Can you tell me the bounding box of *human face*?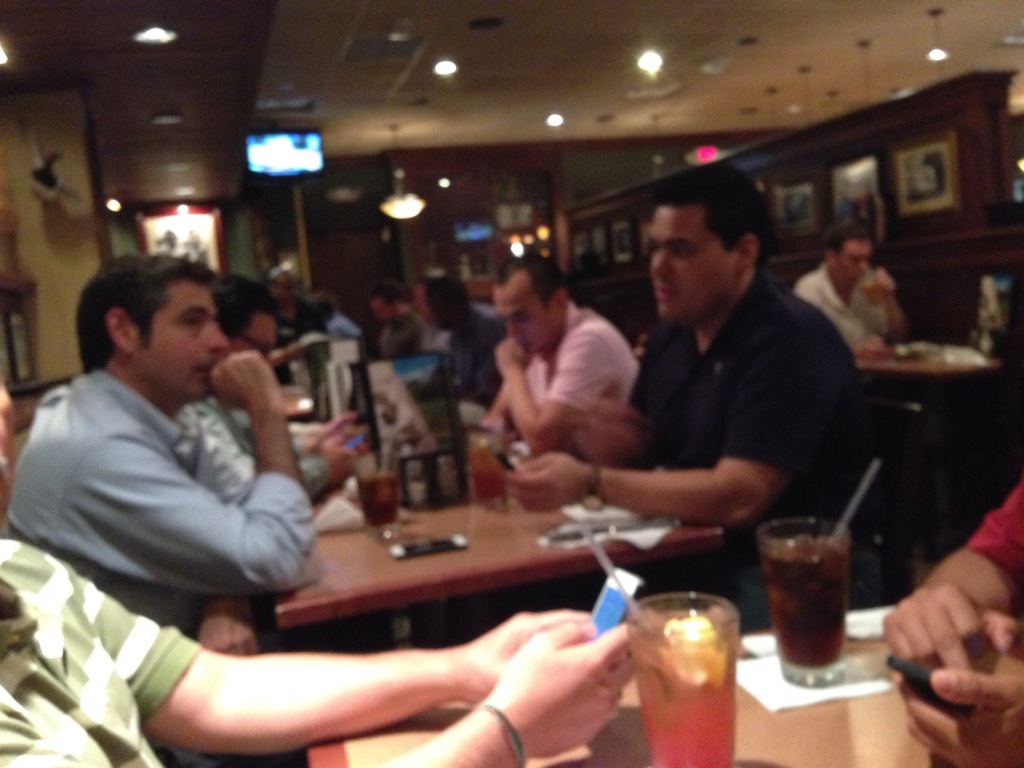
(left=834, top=236, right=874, bottom=282).
